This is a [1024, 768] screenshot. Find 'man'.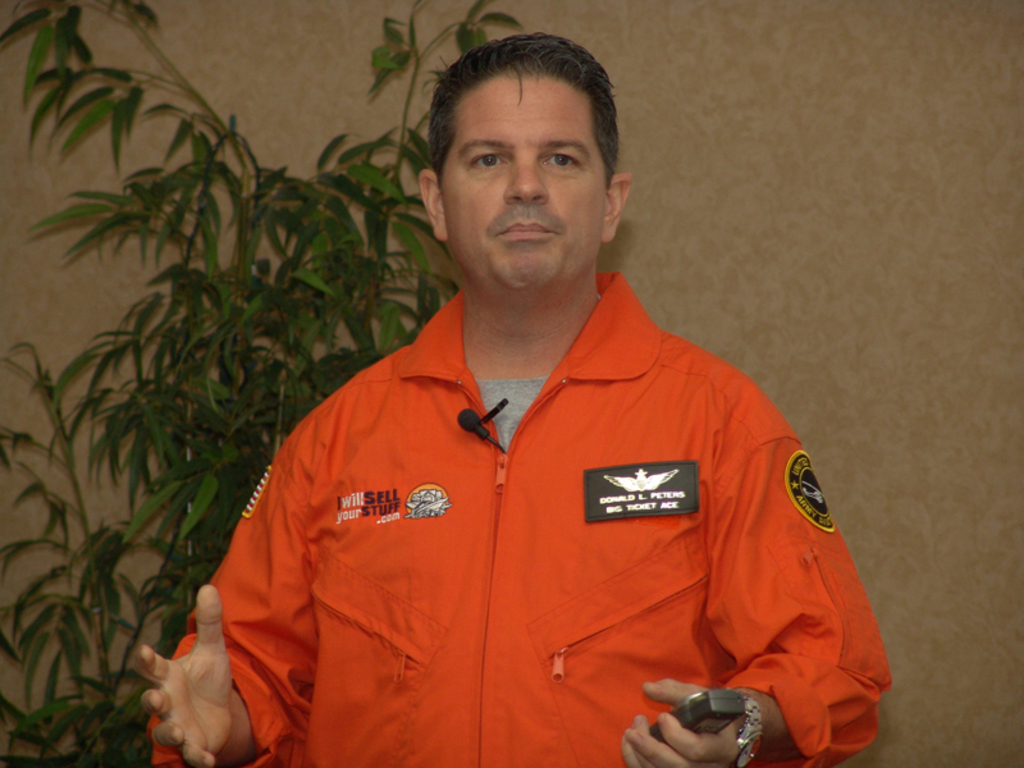
Bounding box: [138, 49, 828, 765].
